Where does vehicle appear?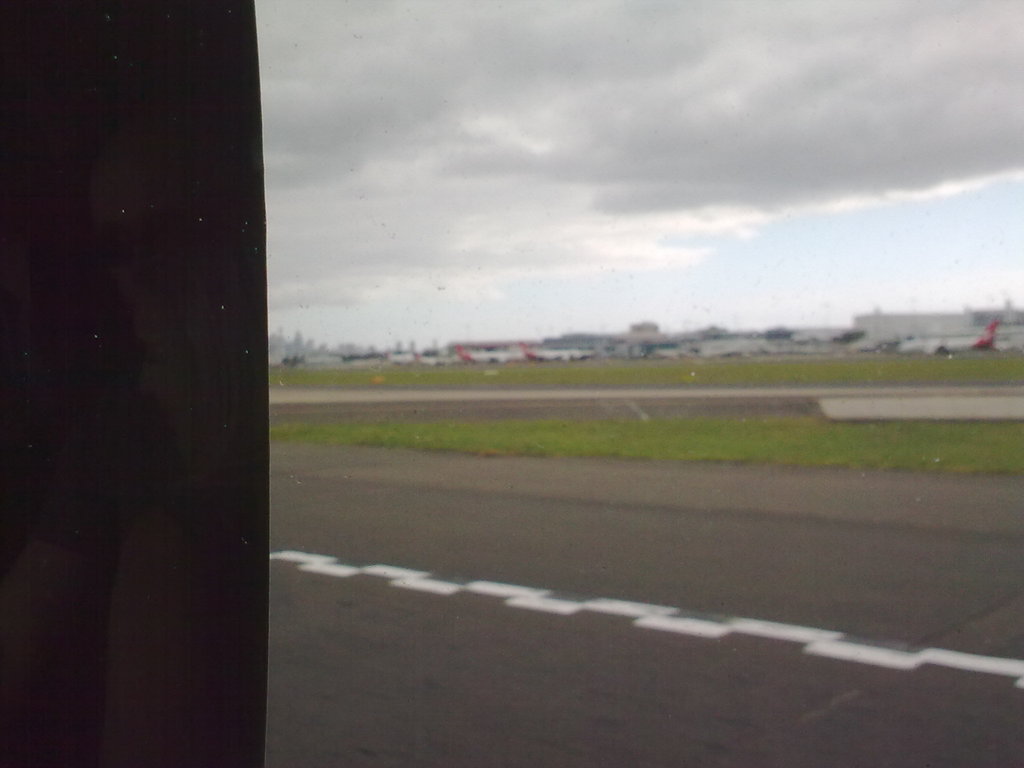
Appears at (left=517, top=342, right=595, bottom=362).
